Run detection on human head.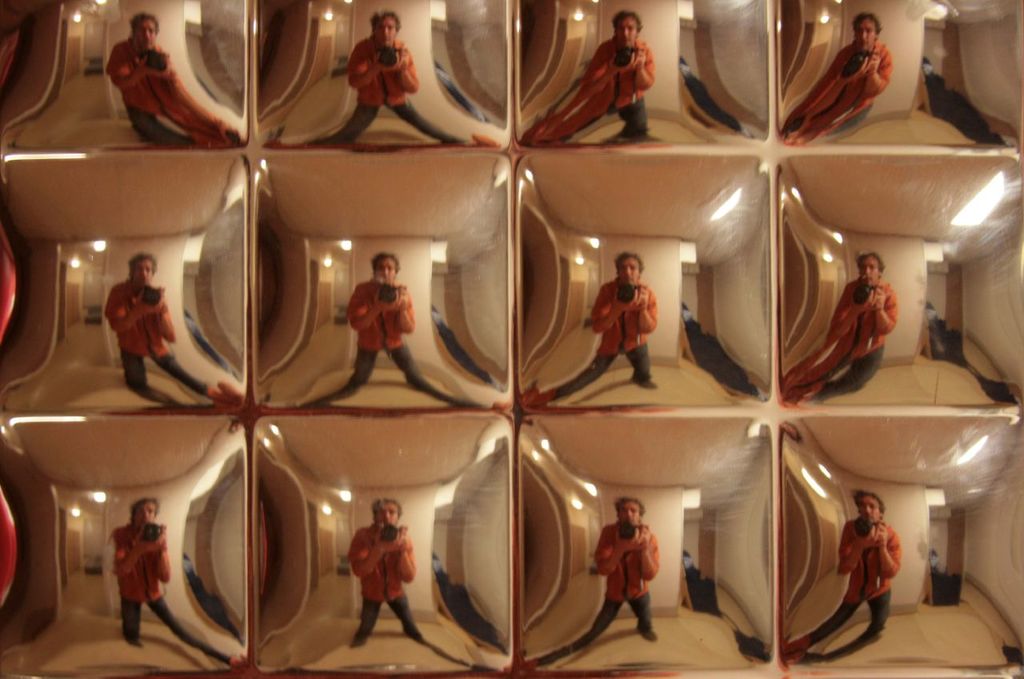
Result: 615/10/641/40.
